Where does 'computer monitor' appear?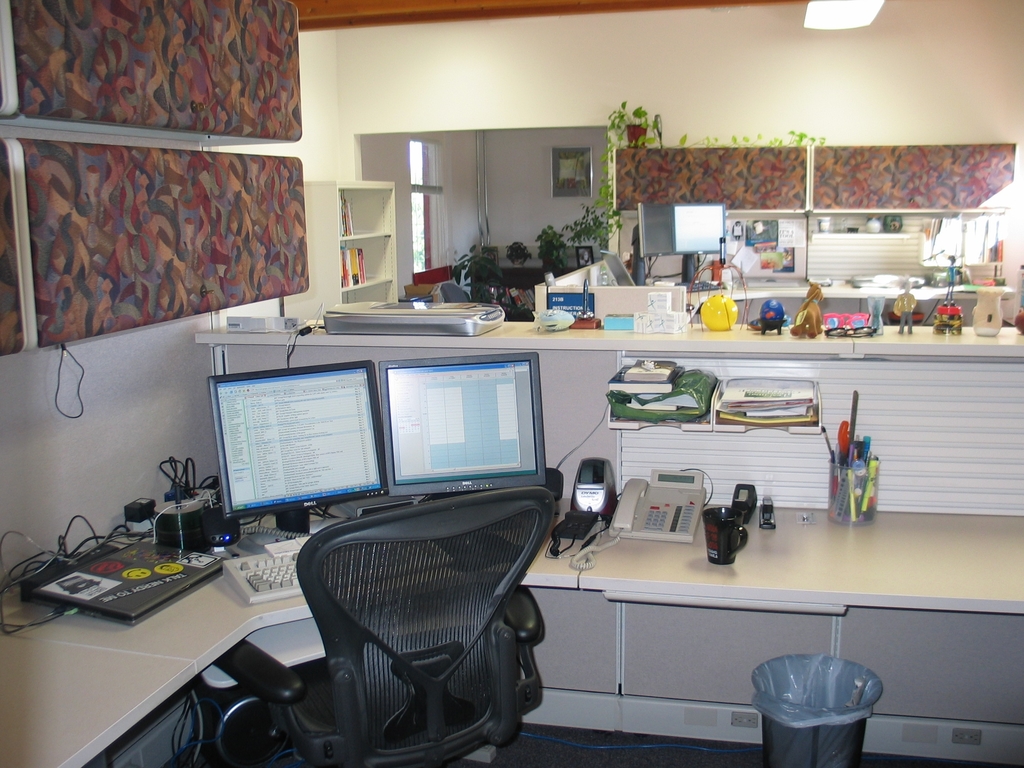
Appears at box(633, 198, 730, 288).
